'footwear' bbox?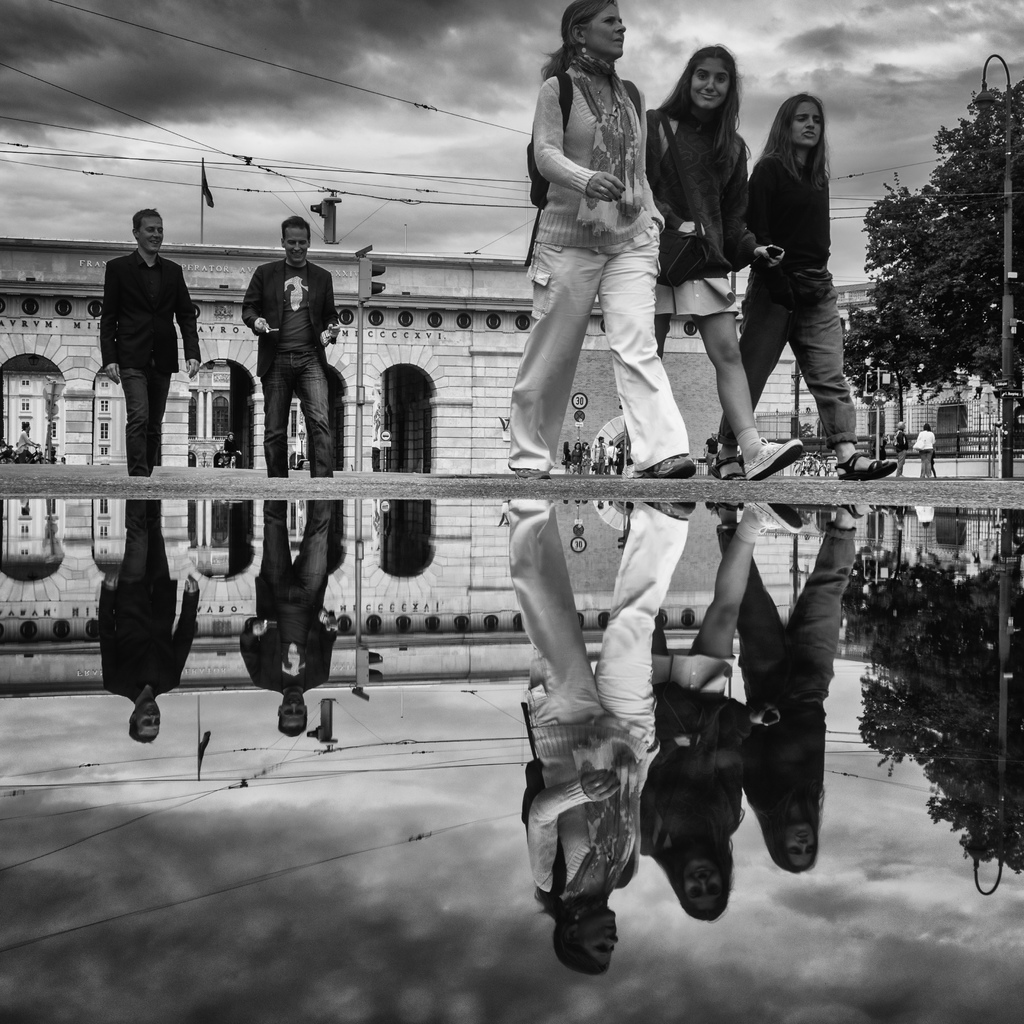
[710, 449, 746, 484]
